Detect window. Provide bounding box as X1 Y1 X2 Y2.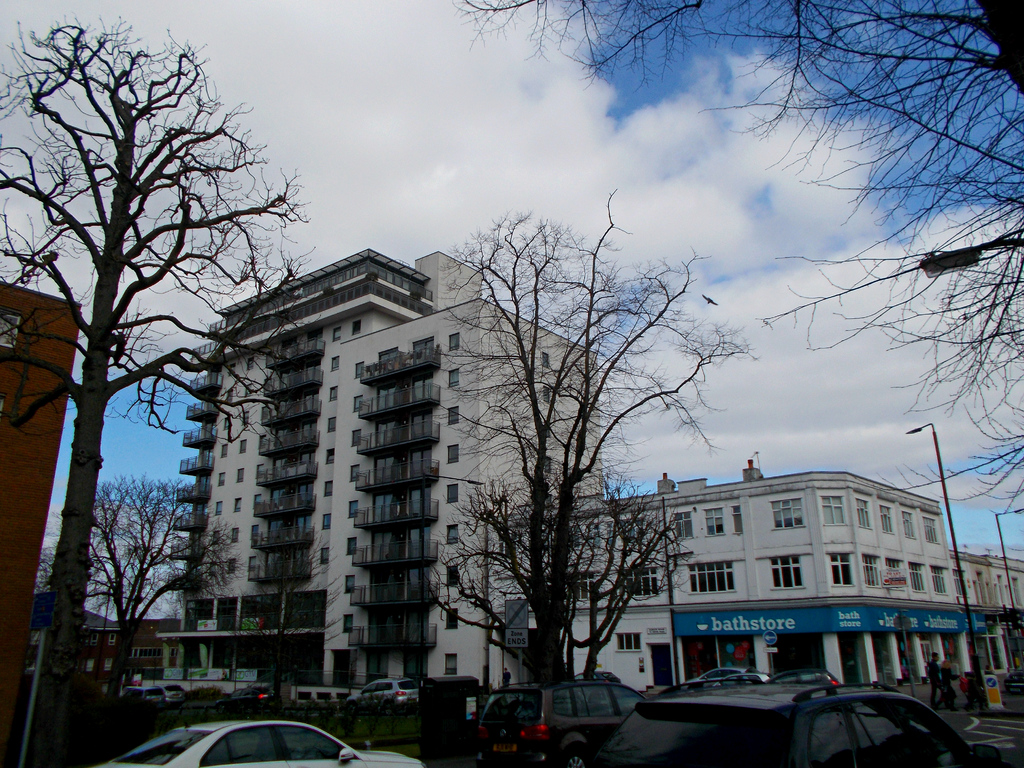
705 509 726 538.
